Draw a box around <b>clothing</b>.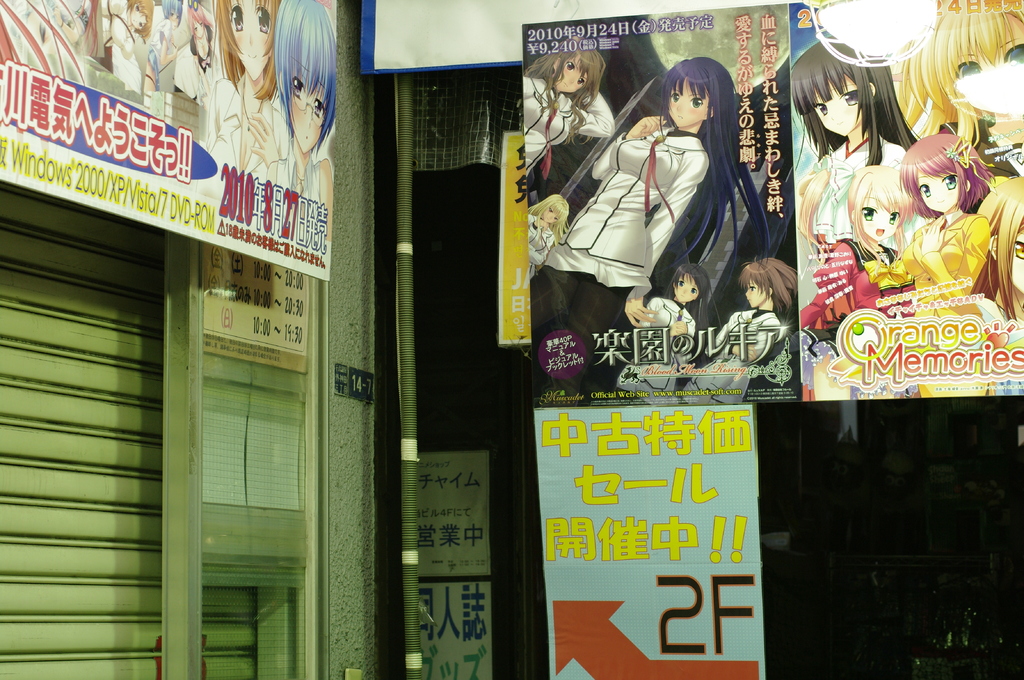
(216,65,282,175).
